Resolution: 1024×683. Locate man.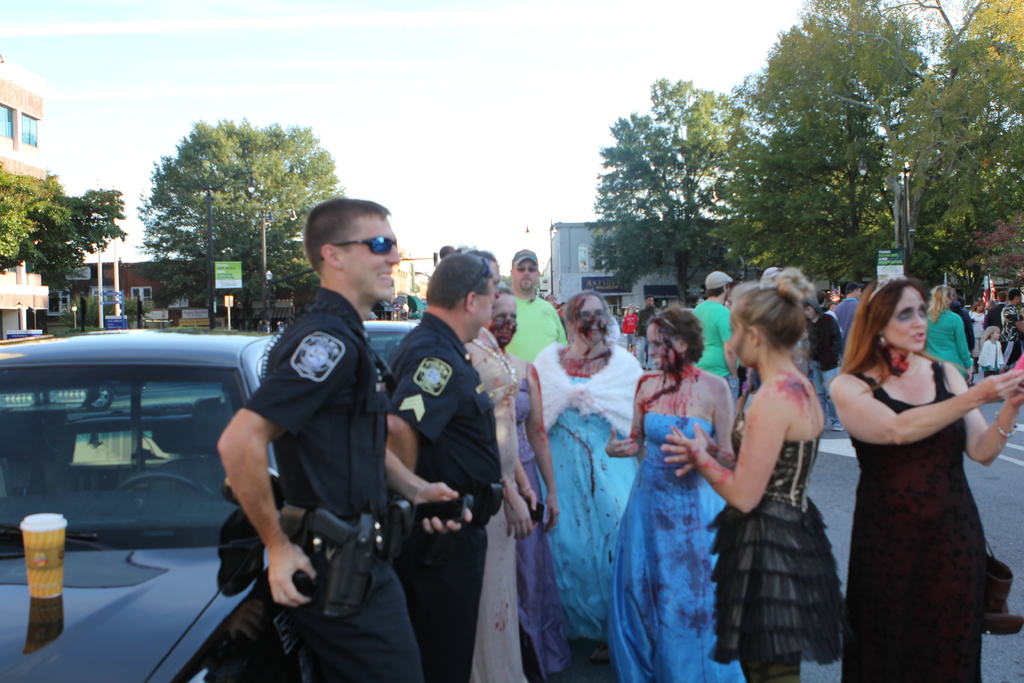
[left=499, top=251, right=568, bottom=367].
